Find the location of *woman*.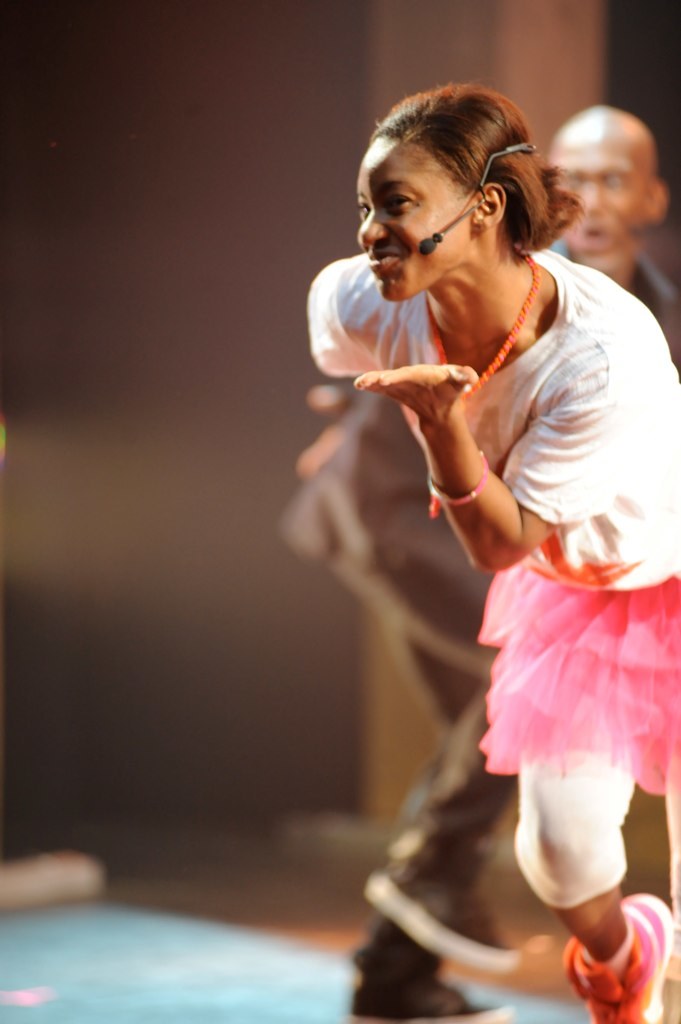
Location: bbox=[281, 96, 663, 903].
